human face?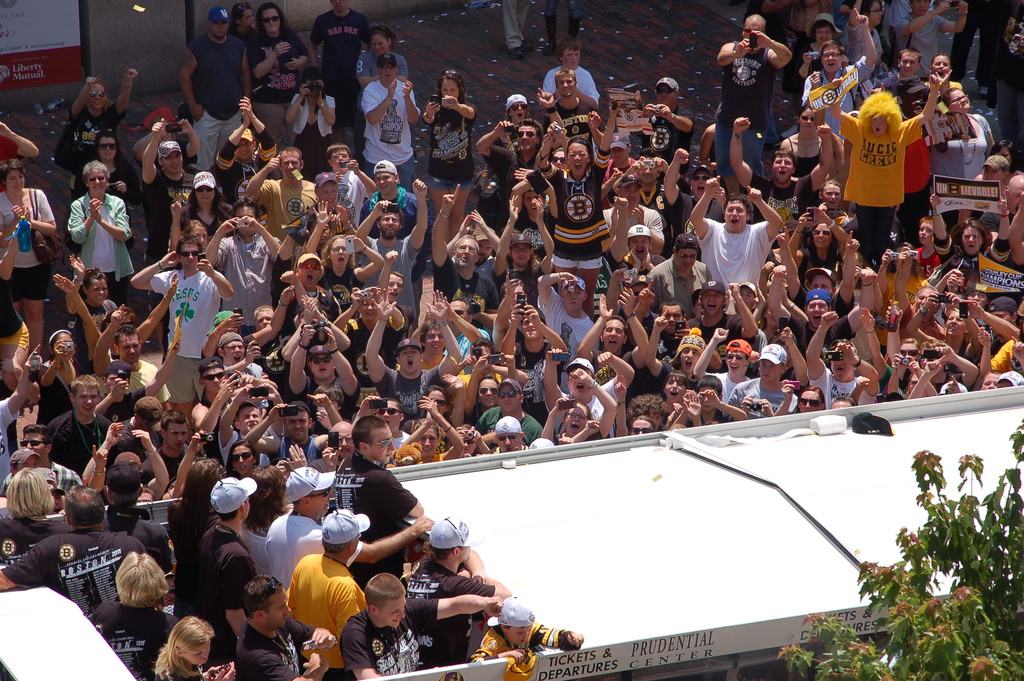
[161, 151, 183, 172]
